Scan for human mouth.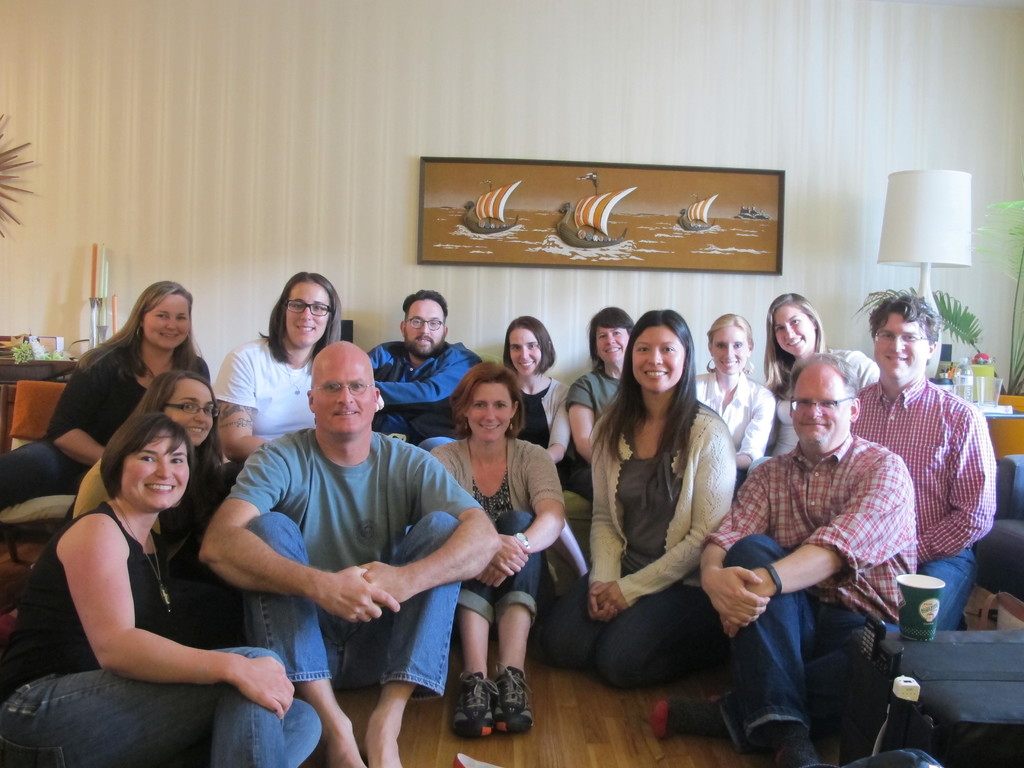
Scan result: l=144, t=476, r=178, b=496.
